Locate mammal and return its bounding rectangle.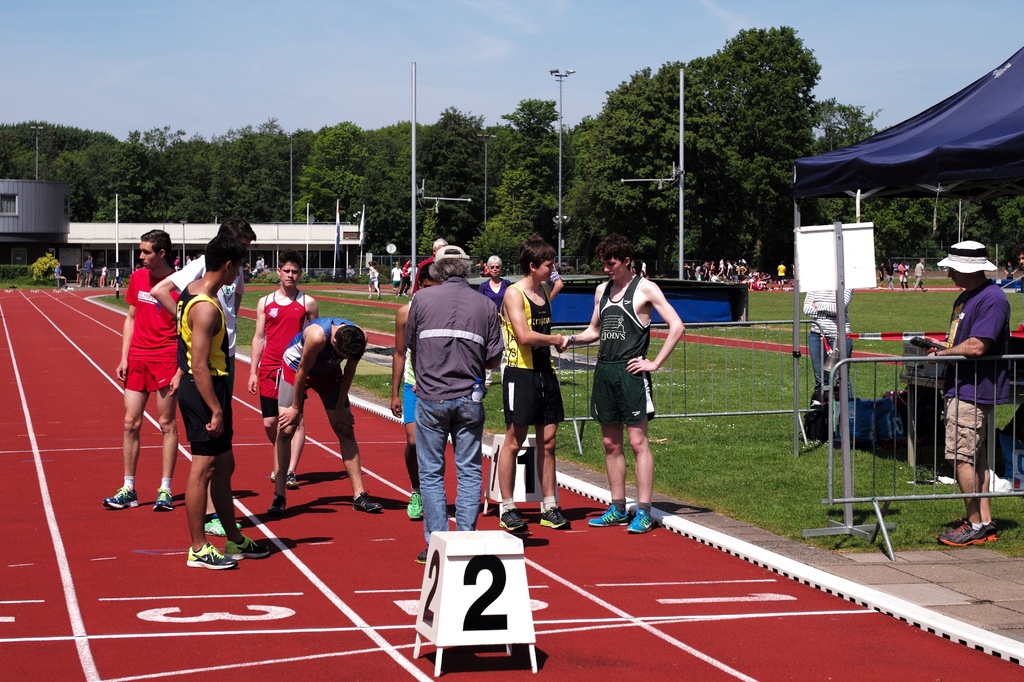
detection(367, 260, 382, 299).
